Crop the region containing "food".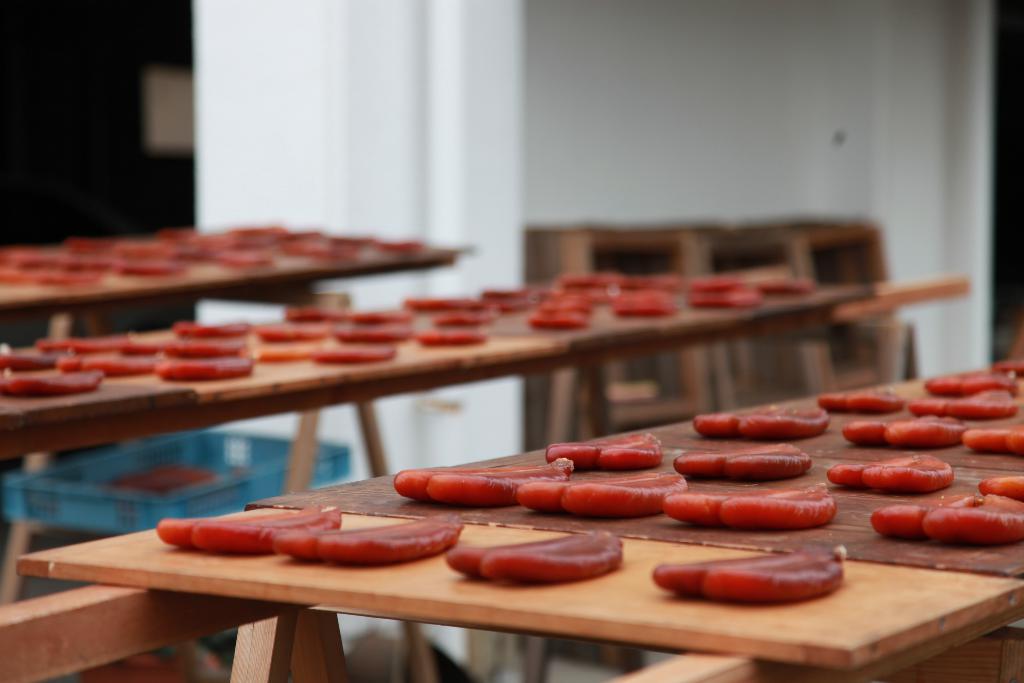
Crop region: bbox=[543, 428, 668, 464].
